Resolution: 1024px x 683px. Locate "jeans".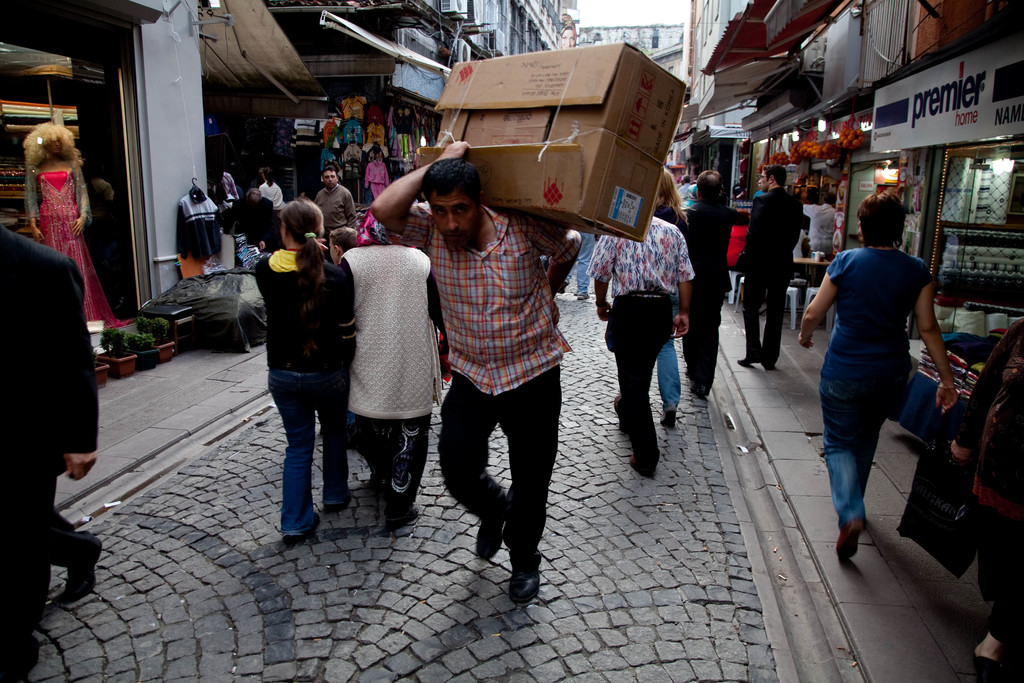
358 414 429 518.
